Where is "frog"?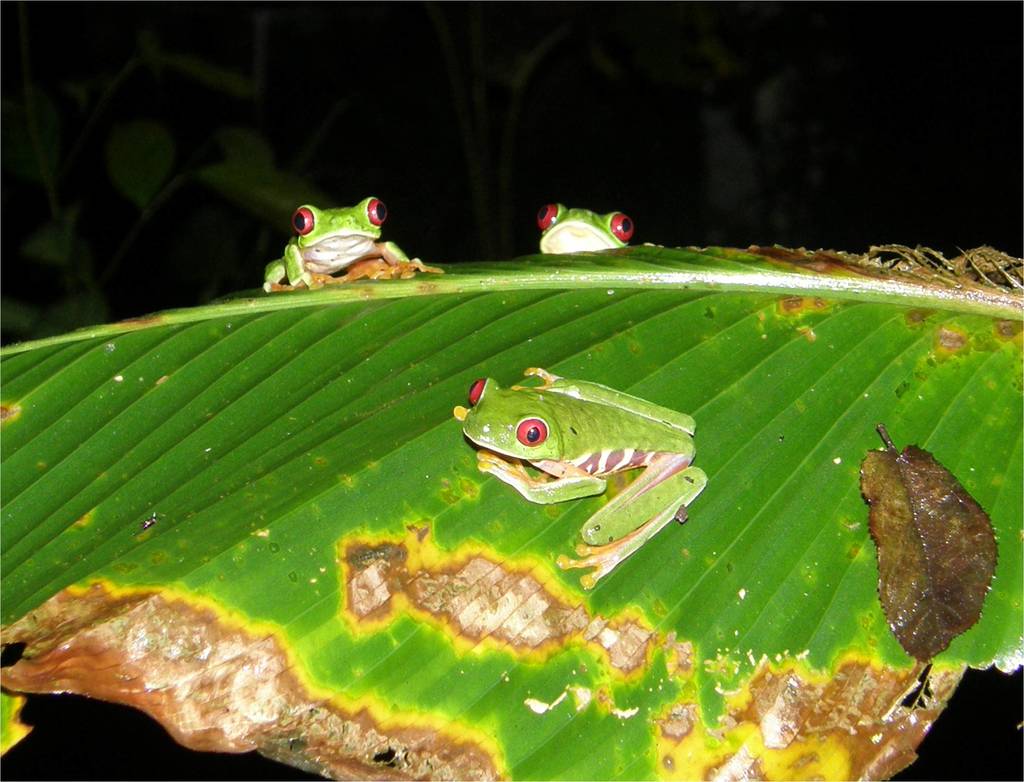
(260, 193, 447, 294).
